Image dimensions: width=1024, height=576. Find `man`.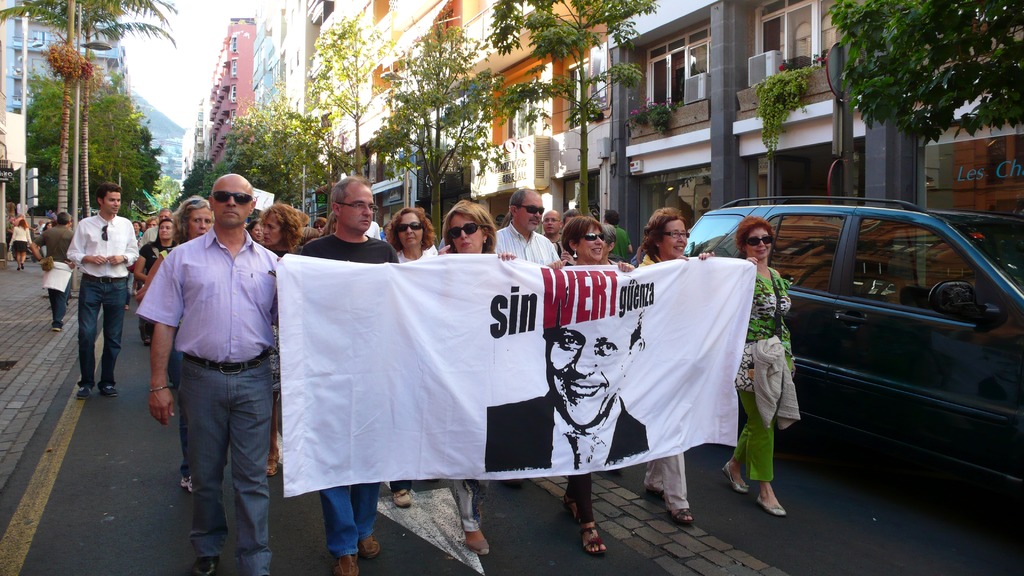
(497, 188, 563, 266).
